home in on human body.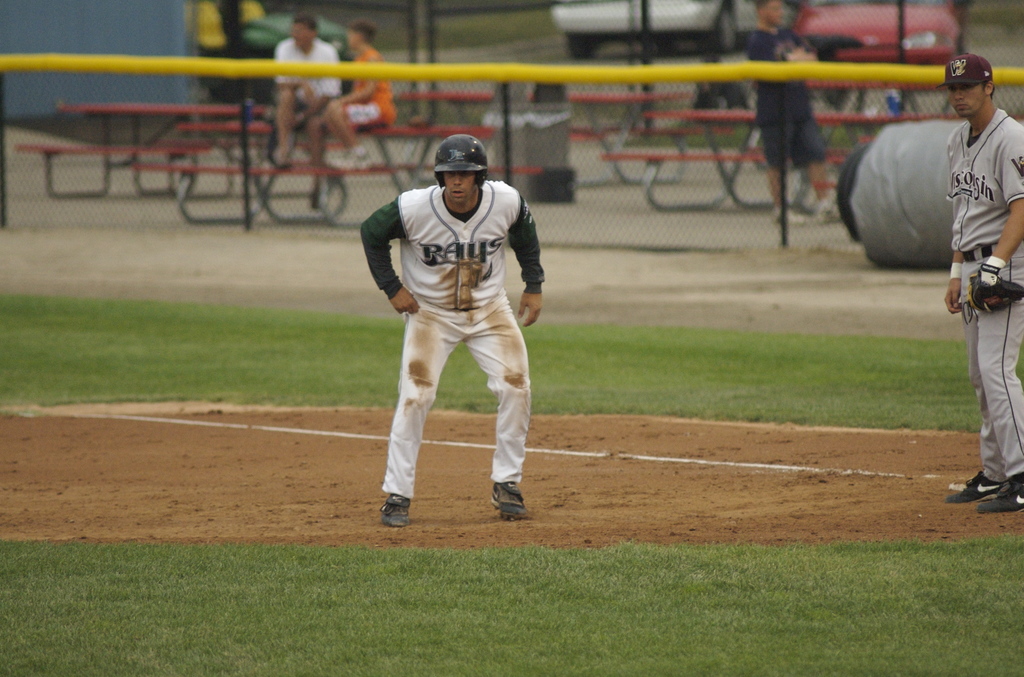
Homed in at [271,37,345,165].
